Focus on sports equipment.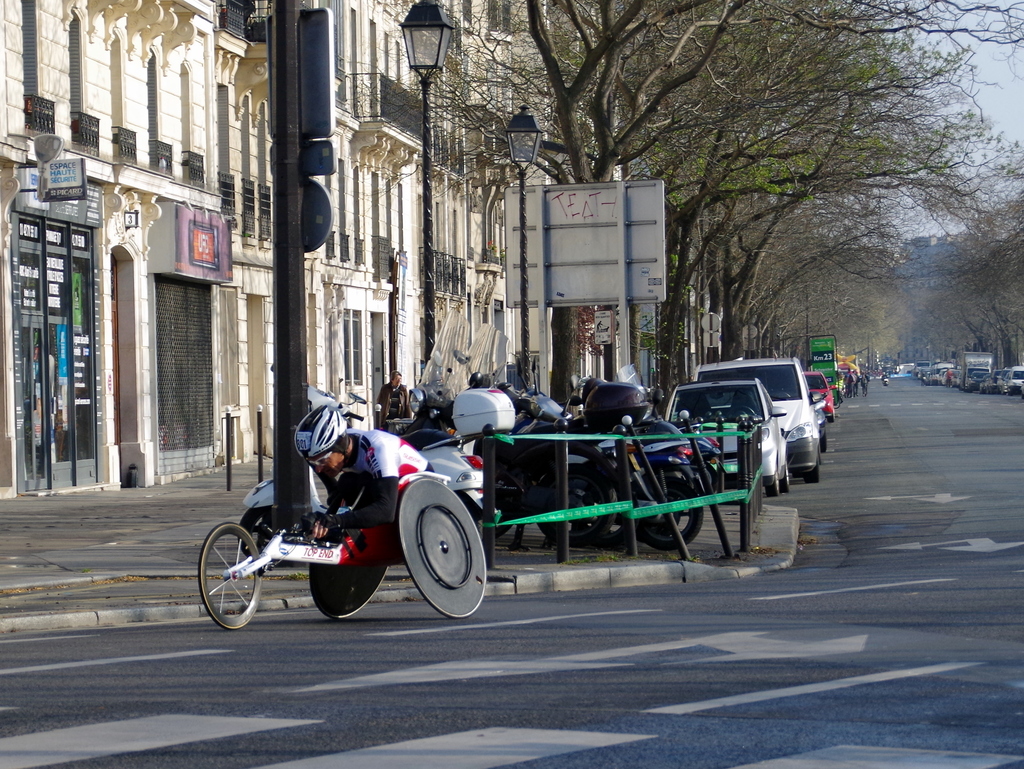
Focused at (294,400,345,466).
